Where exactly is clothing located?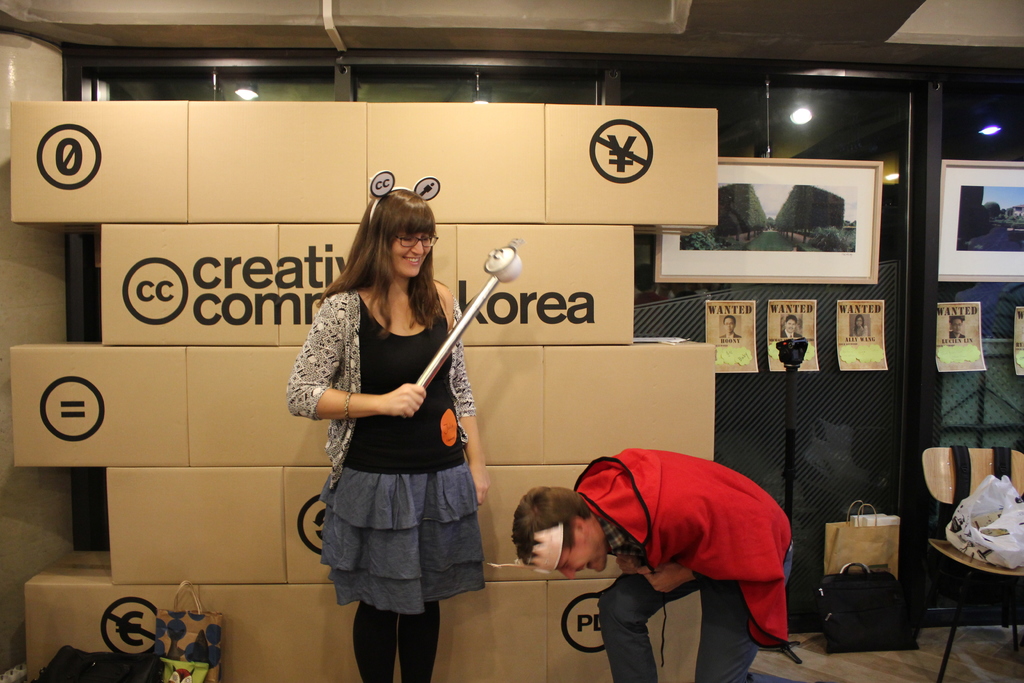
Its bounding box is 572,445,797,682.
